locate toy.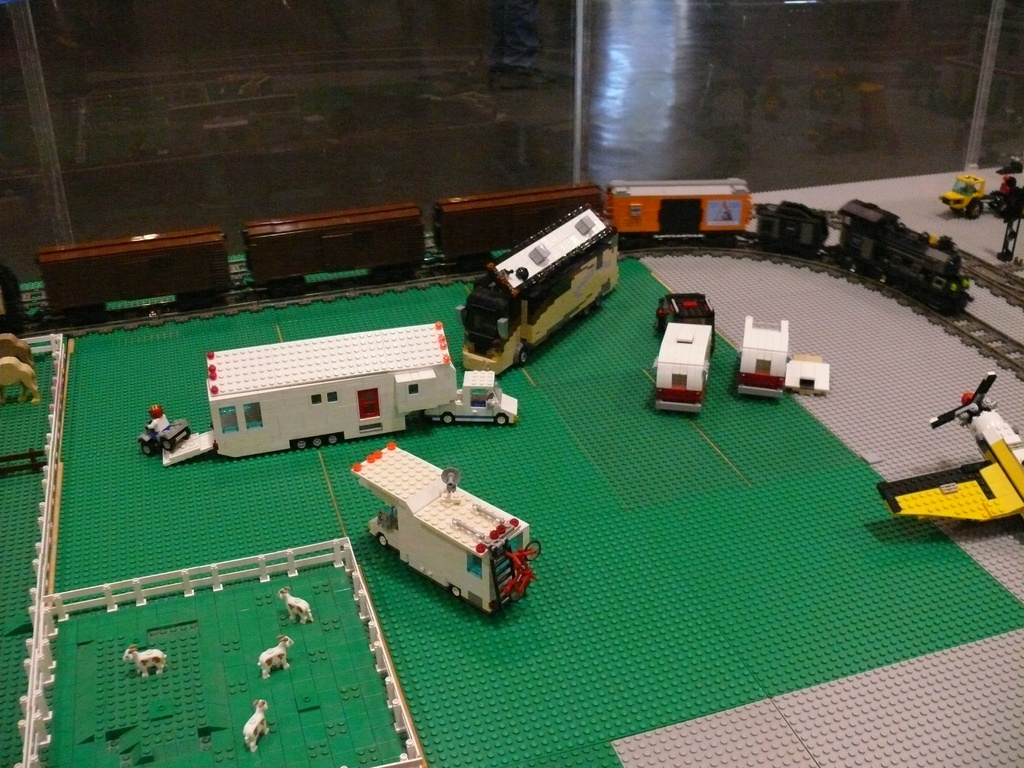
Bounding box: detection(880, 369, 1023, 540).
